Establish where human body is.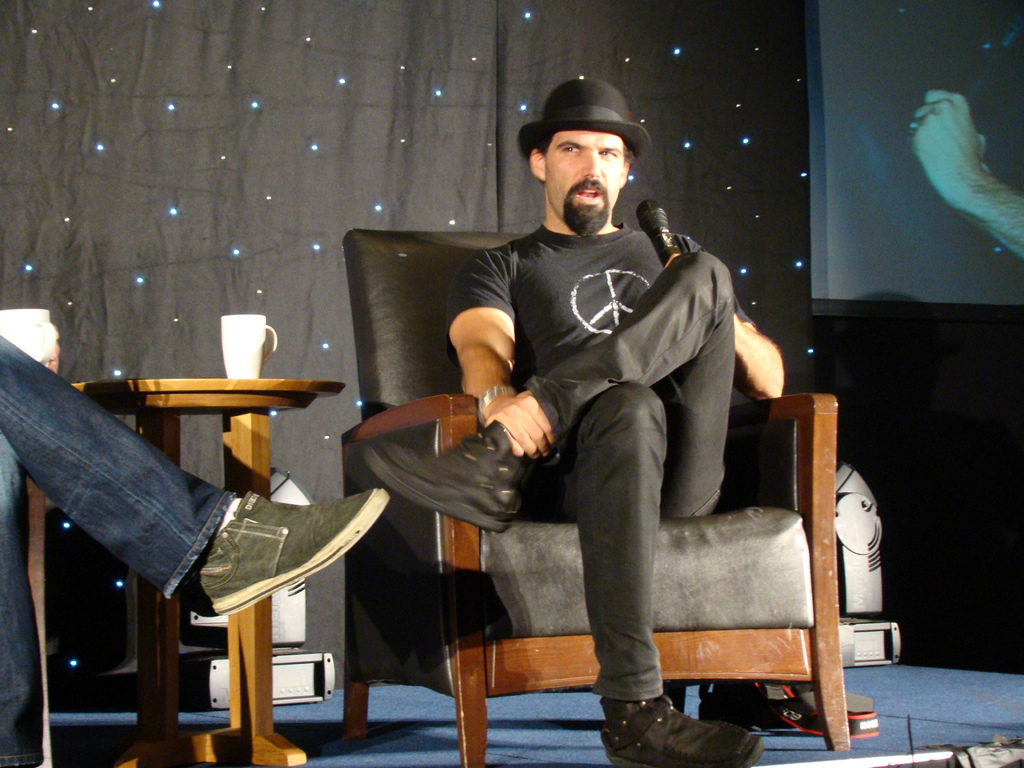
Established at bbox(445, 153, 785, 746).
